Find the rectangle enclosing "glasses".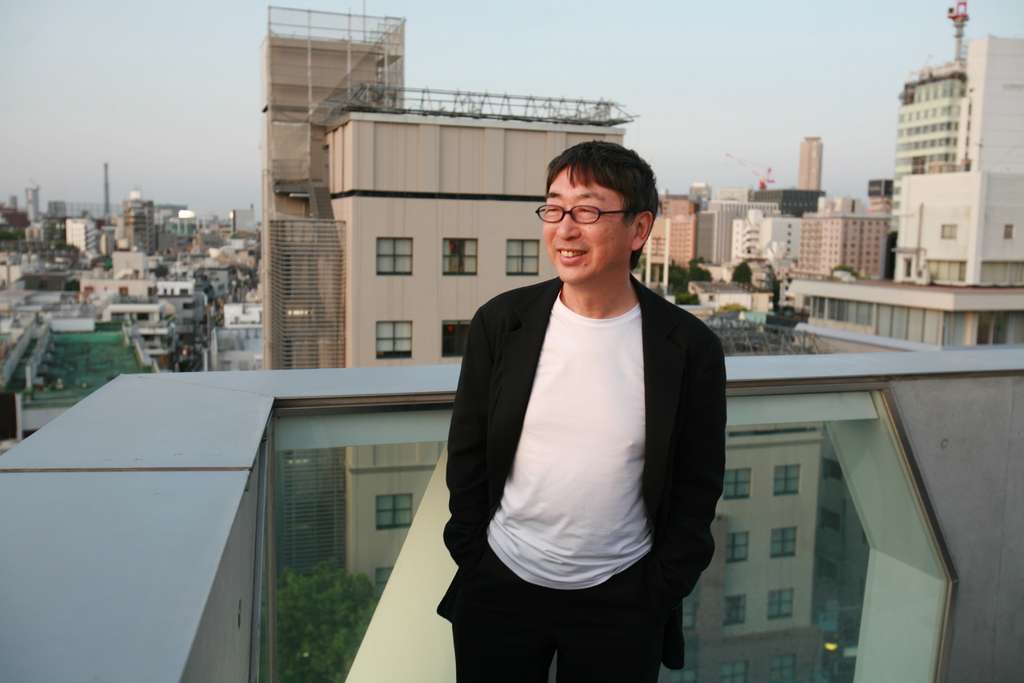
locate(533, 208, 634, 226).
